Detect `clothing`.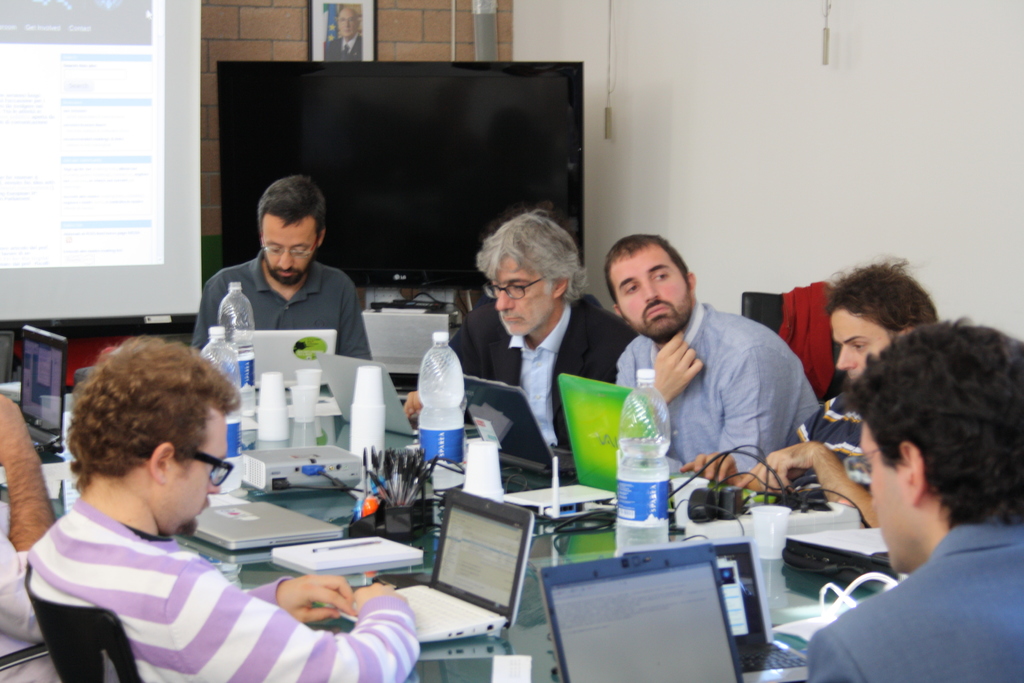
Detected at bbox=[199, 254, 372, 373].
